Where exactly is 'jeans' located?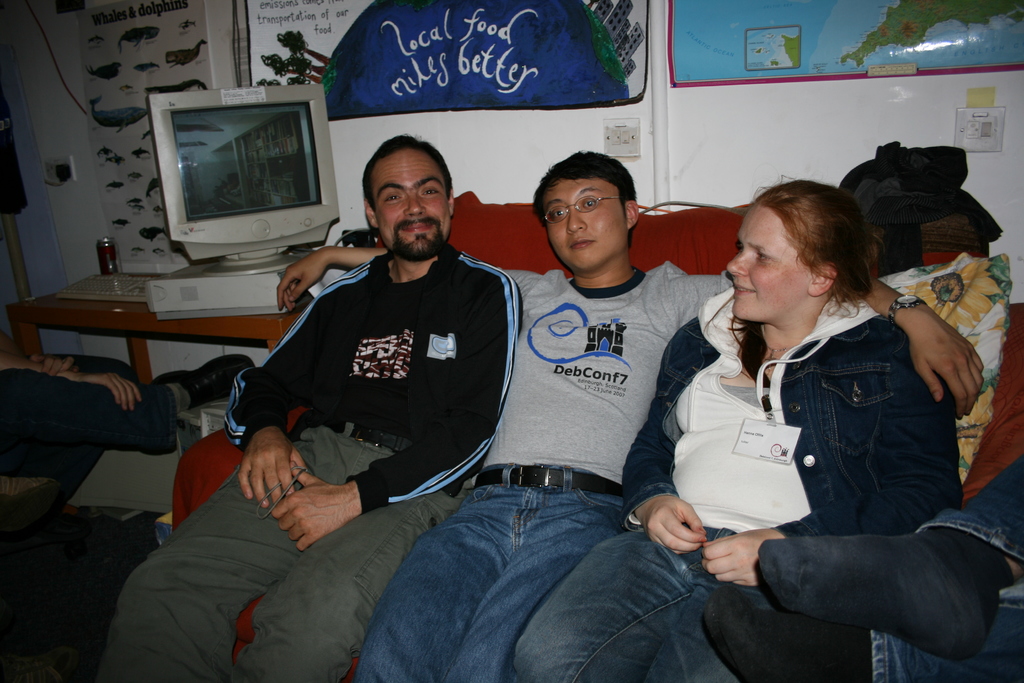
Its bounding box is Rect(870, 449, 1023, 682).
